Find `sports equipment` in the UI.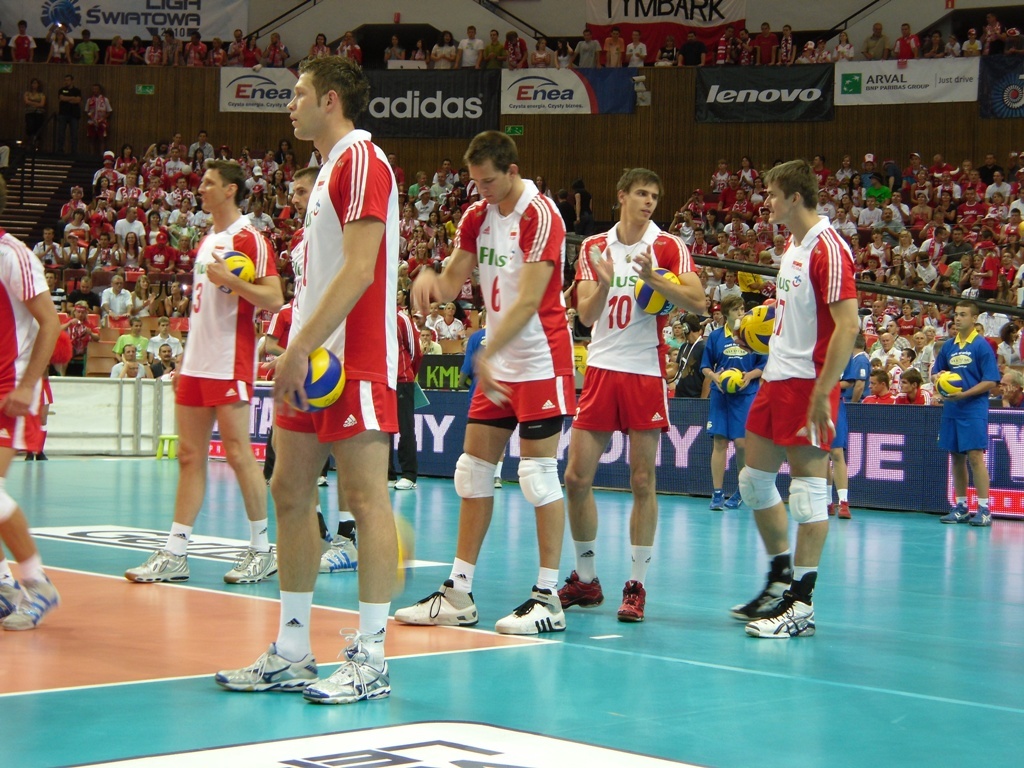
UI element at box=[740, 310, 779, 358].
